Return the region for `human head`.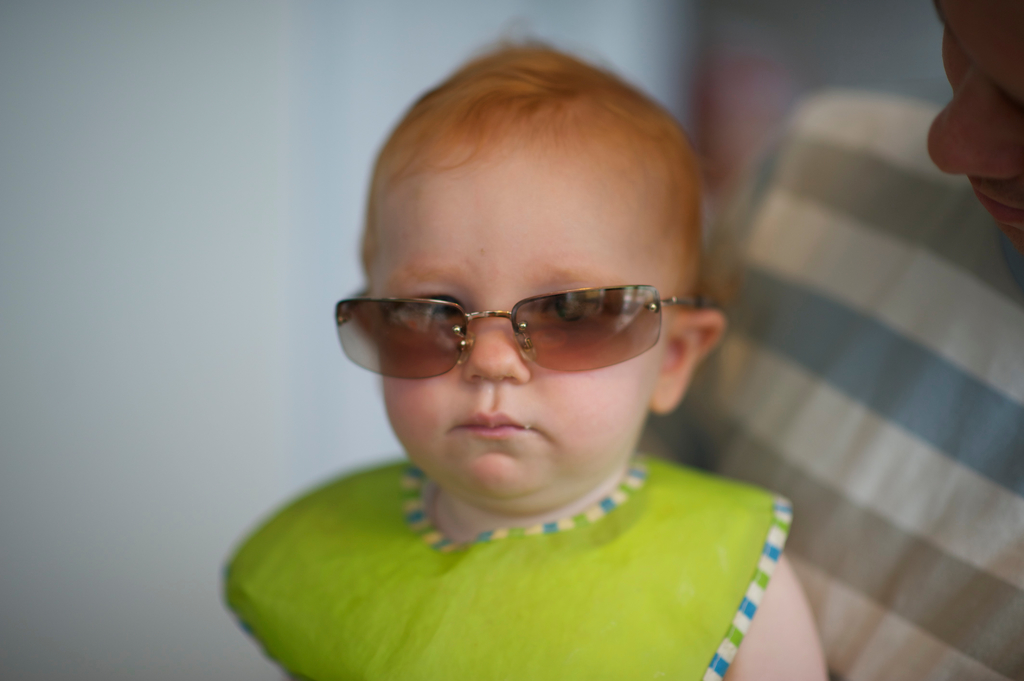
(925,0,1023,297).
